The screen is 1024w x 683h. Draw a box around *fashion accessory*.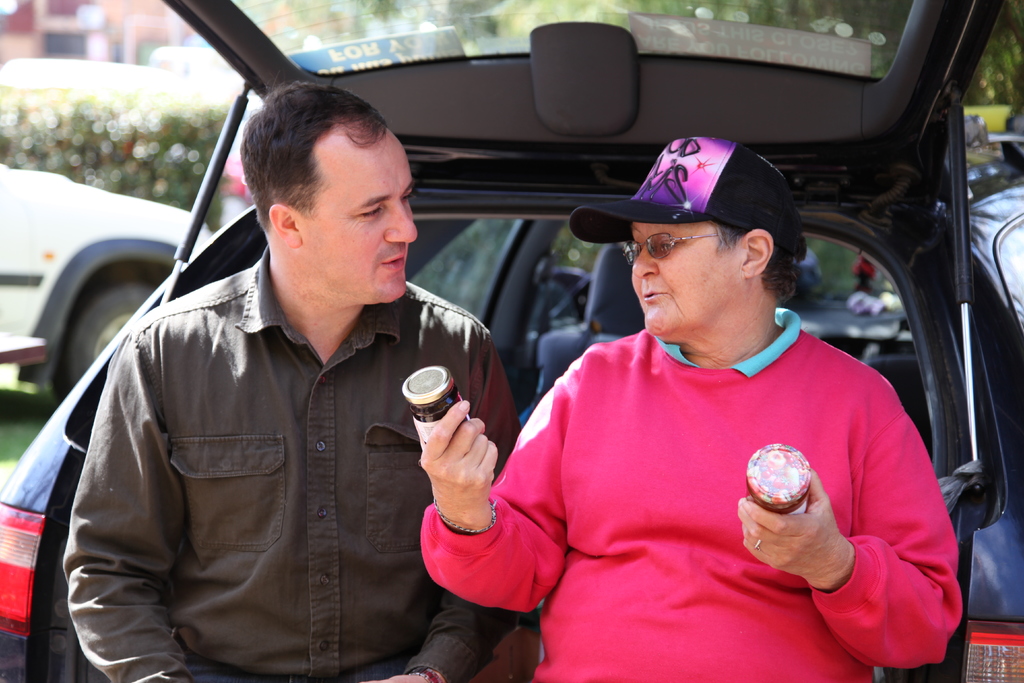
bbox(431, 497, 499, 537).
